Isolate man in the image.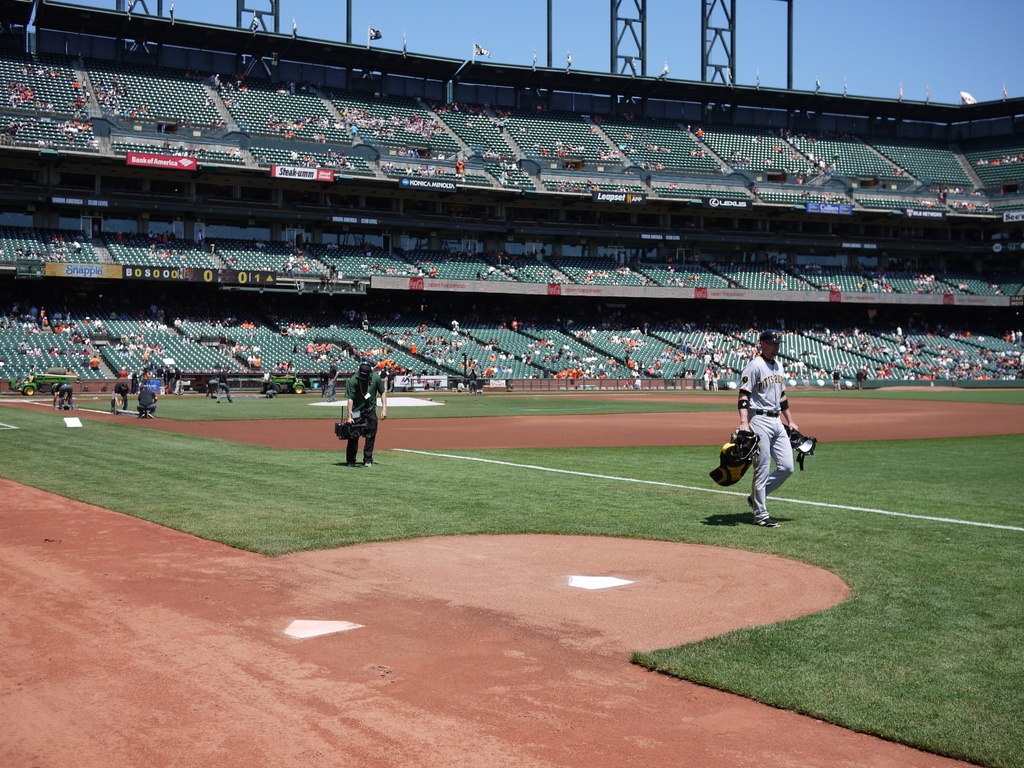
Isolated region: [266, 375, 280, 397].
